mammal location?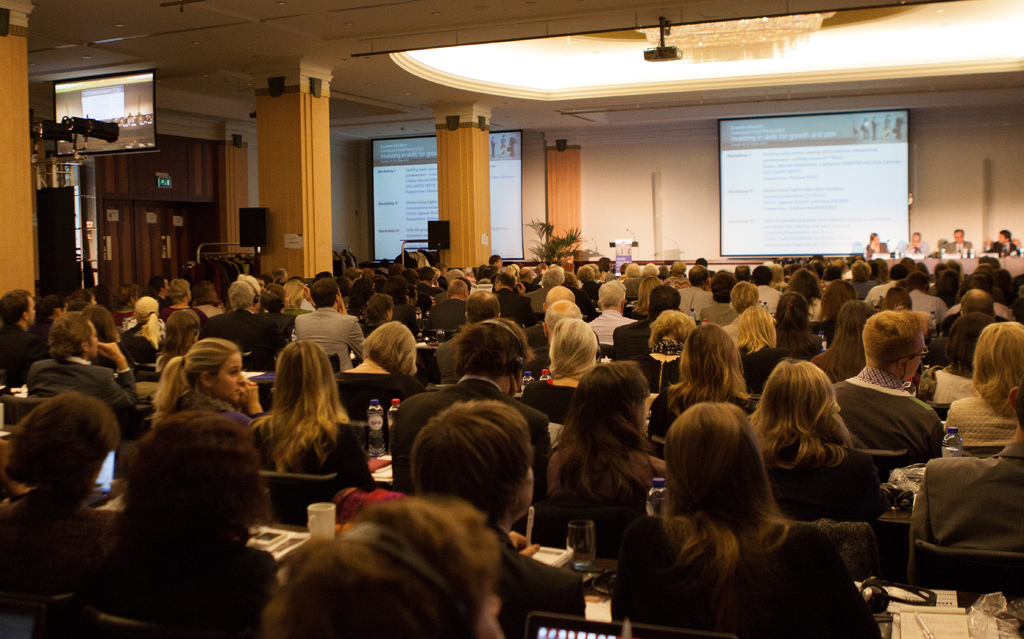
[x1=106, y1=280, x2=140, y2=338]
